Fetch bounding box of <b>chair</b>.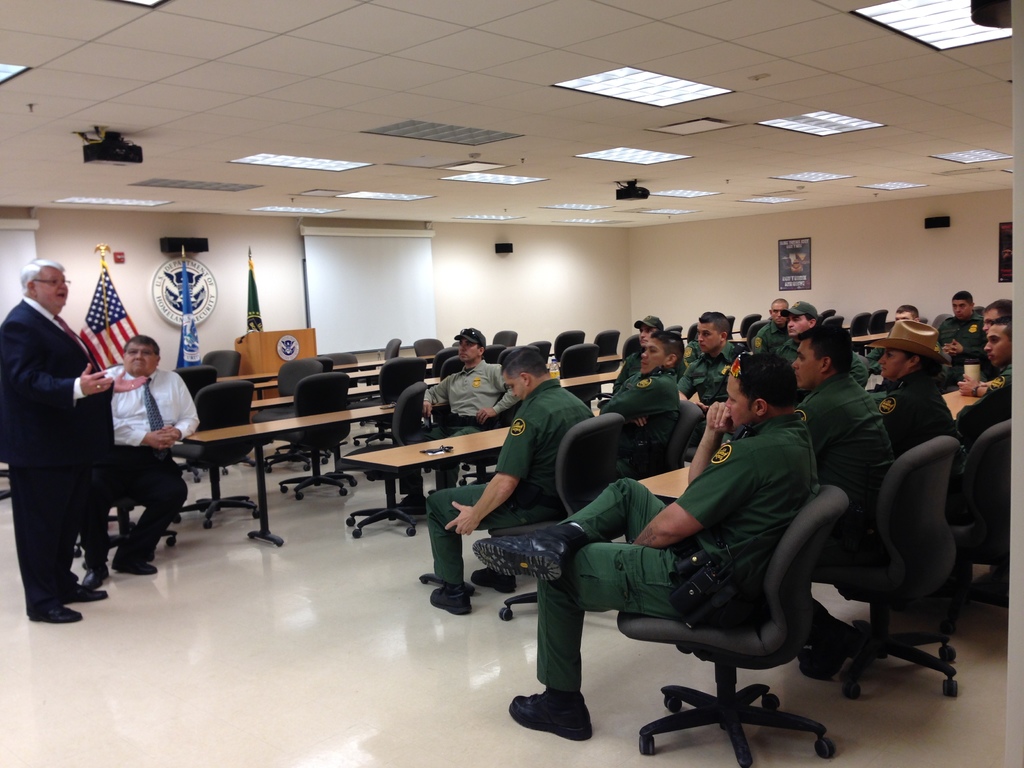
Bbox: pyautogui.locateOnScreen(275, 369, 356, 501).
